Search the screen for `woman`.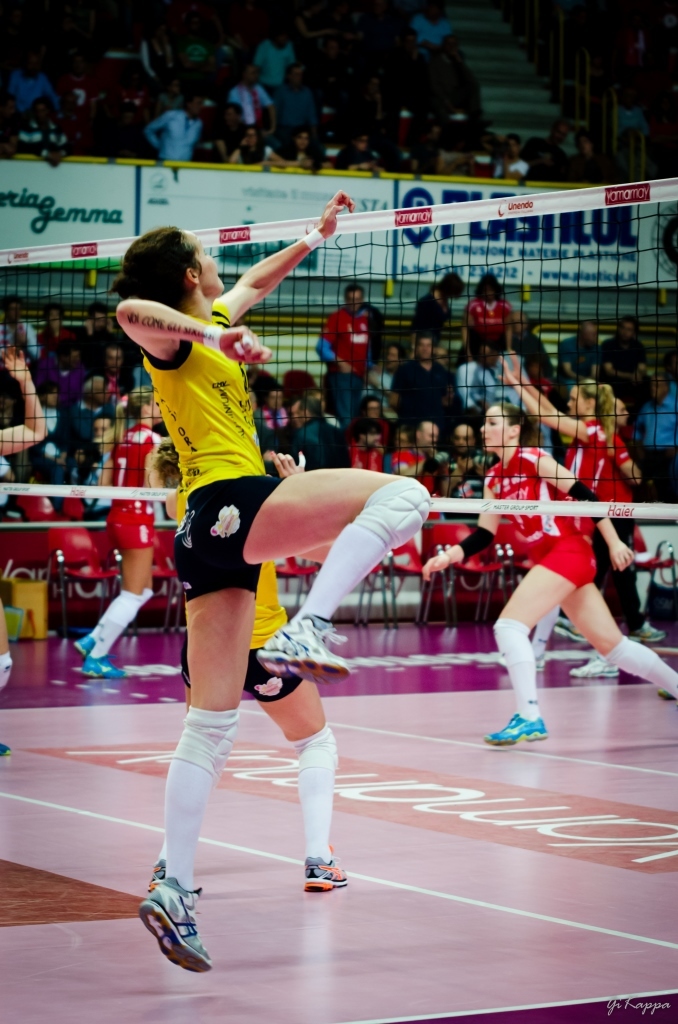
Found at <bbox>77, 391, 172, 684</bbox>.
